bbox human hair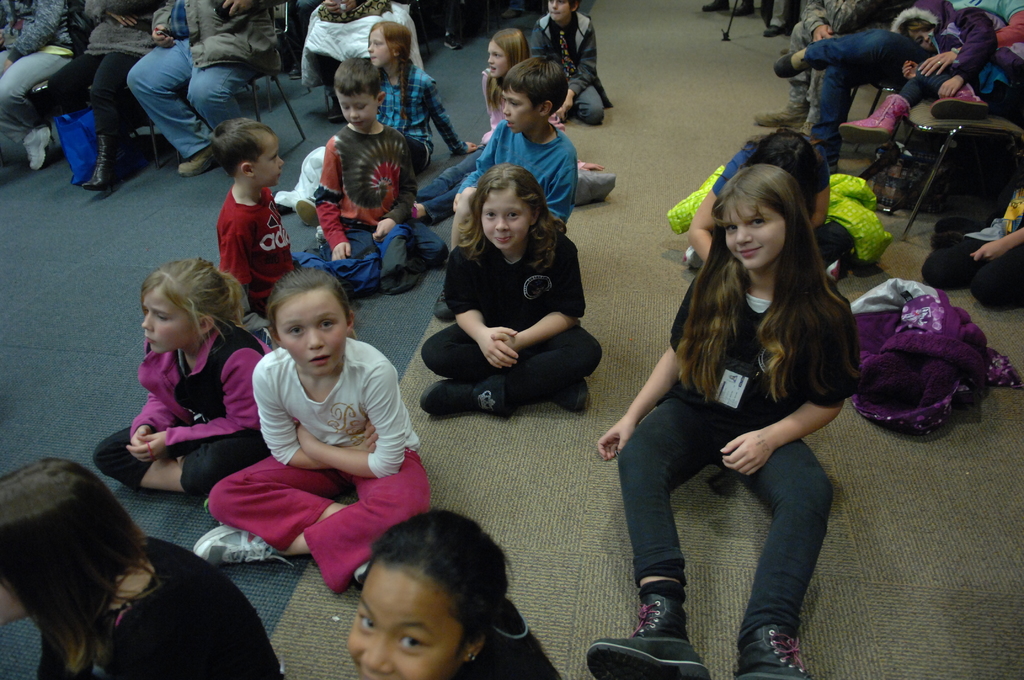
331, 56, 383, 100
